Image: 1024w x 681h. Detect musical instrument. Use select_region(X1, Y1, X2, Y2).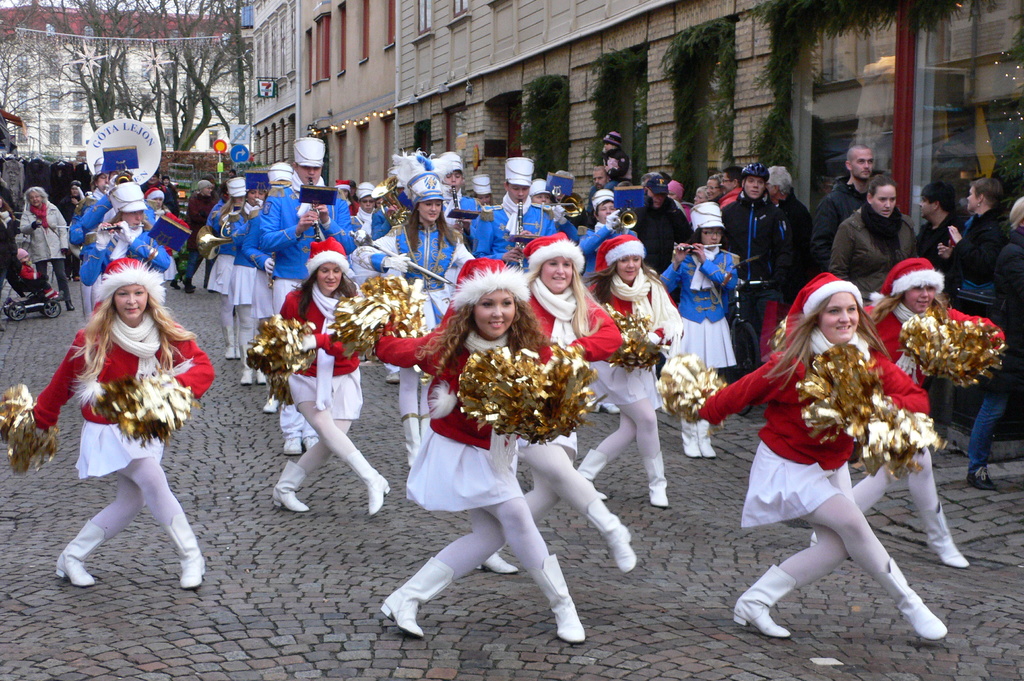
select_region(610, 211, 641, 230).
